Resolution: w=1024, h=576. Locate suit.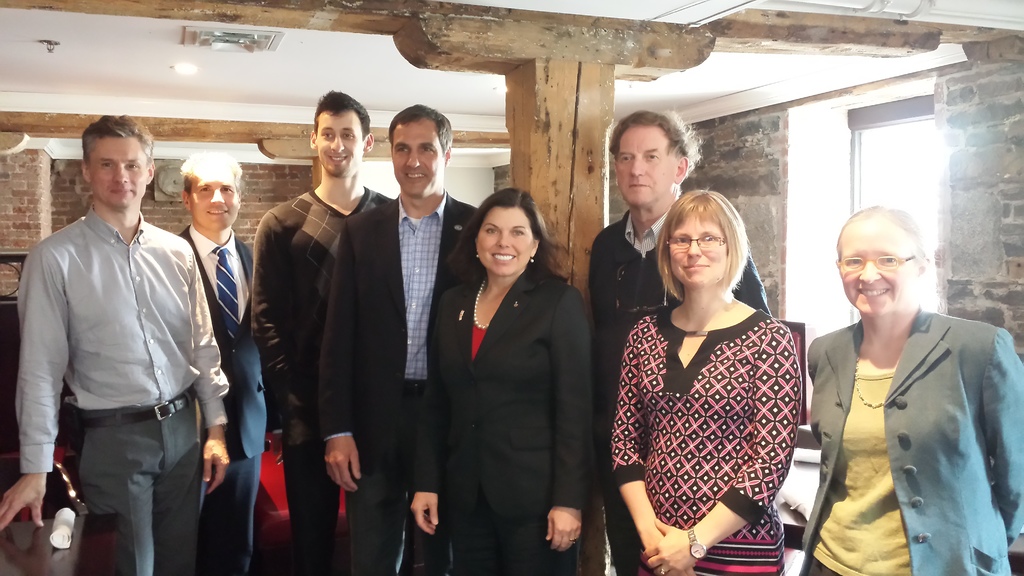
[323, 186, 480, 570].
